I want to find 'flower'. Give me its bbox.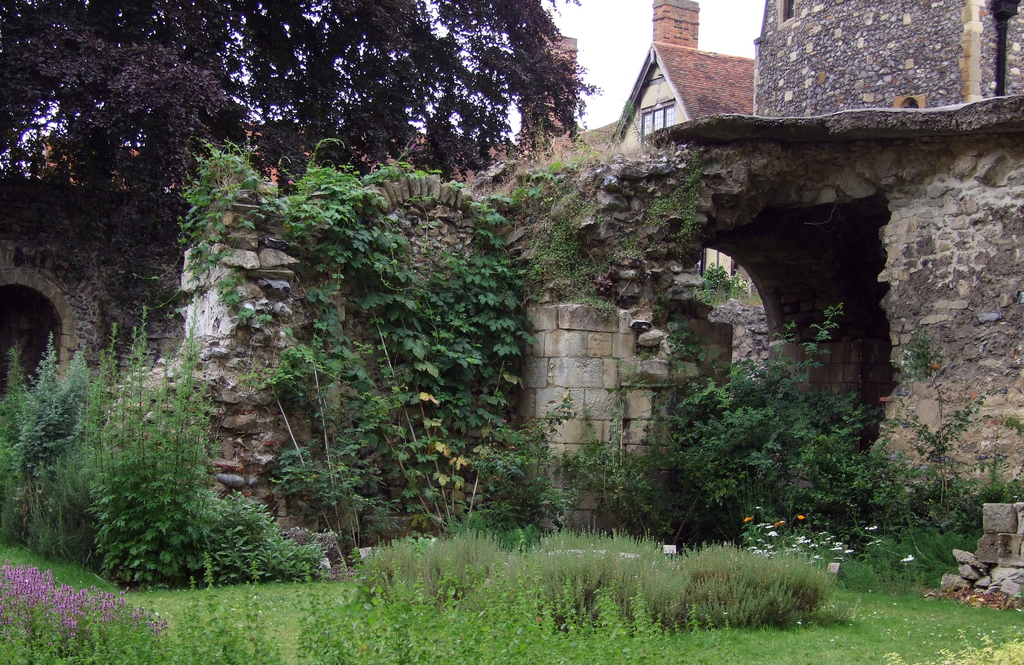
crop(900, 553, 913, 565).
